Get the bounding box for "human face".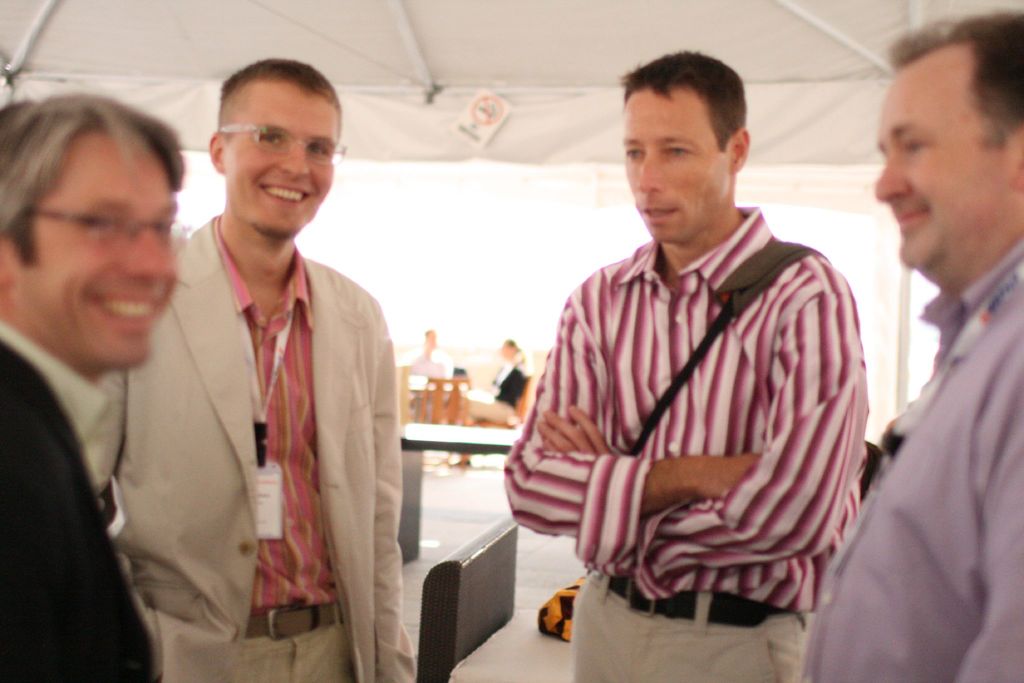
x1=623 y1=94 x2=730 y2=240.
